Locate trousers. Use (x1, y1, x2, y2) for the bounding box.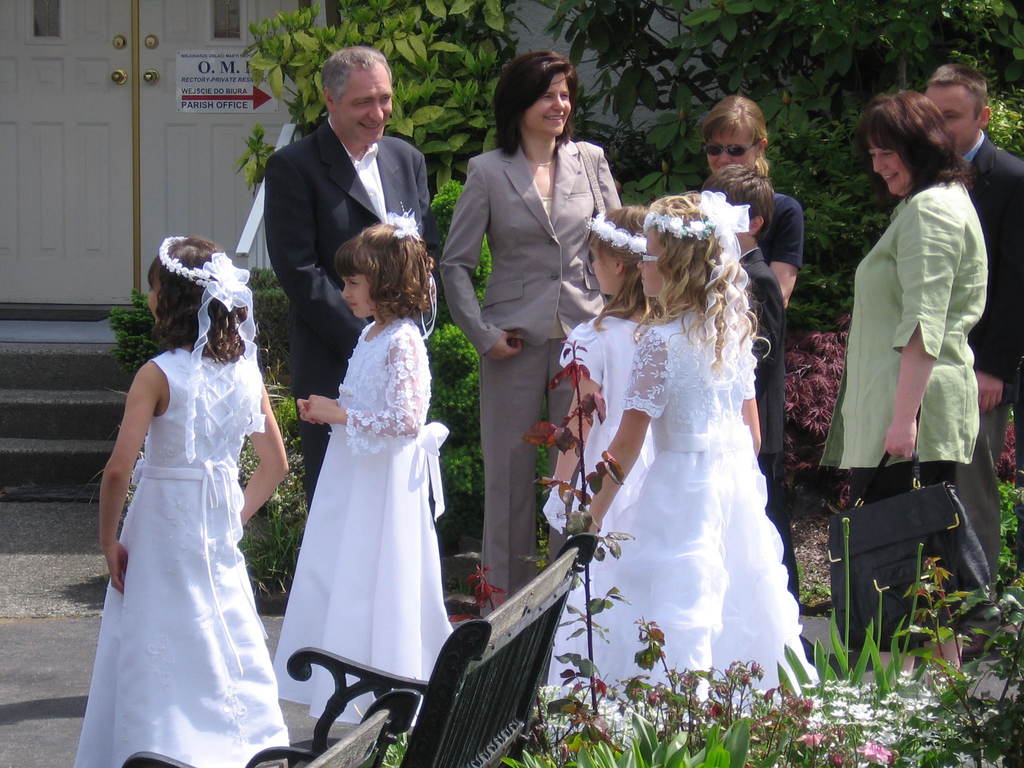
(755, 452, 803, 617).
